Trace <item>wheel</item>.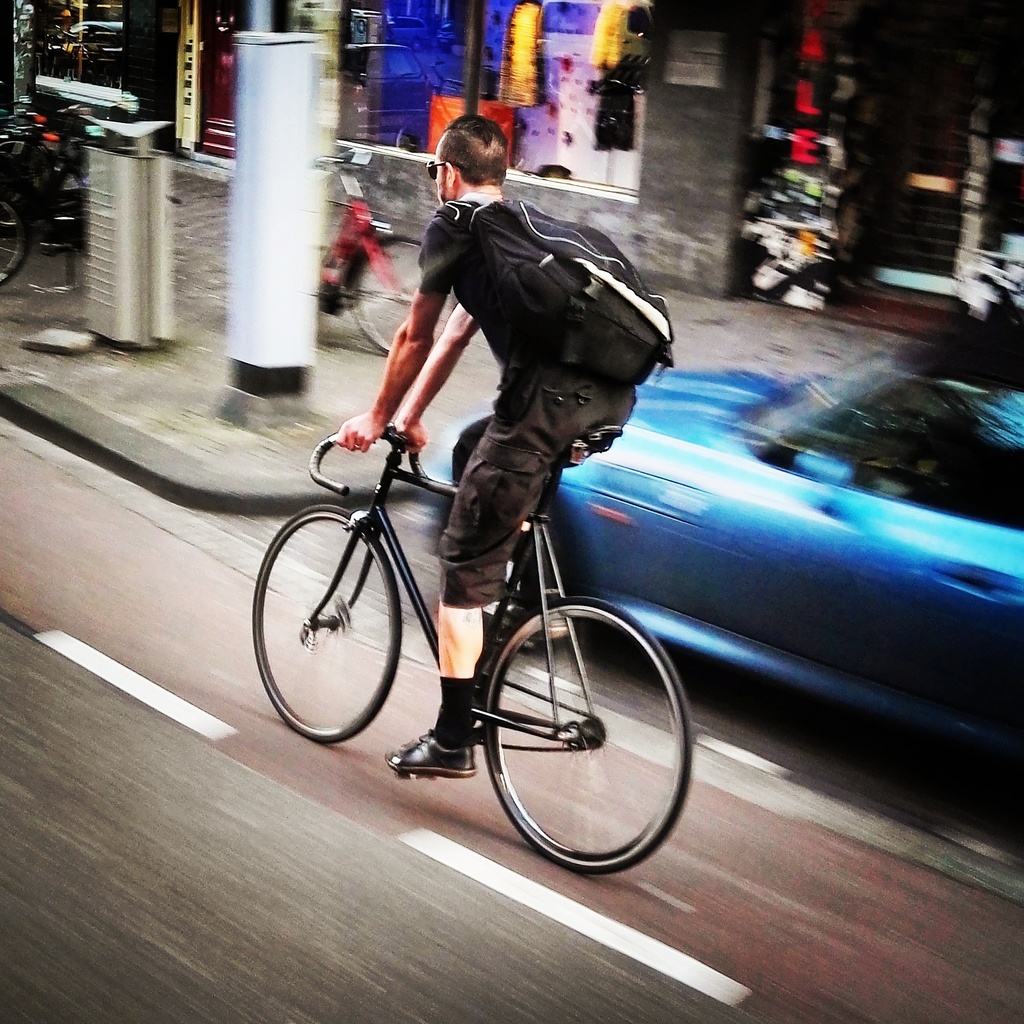
Traced to x1=481, y1=599, x2=691, y2=877.
